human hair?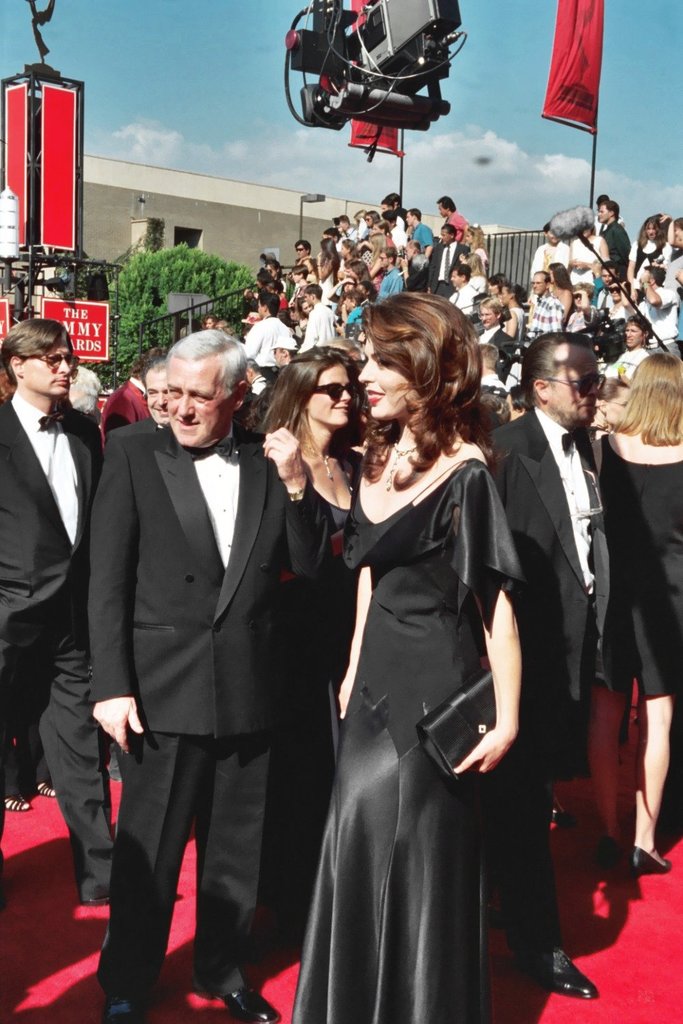
[476,291,501,307]
